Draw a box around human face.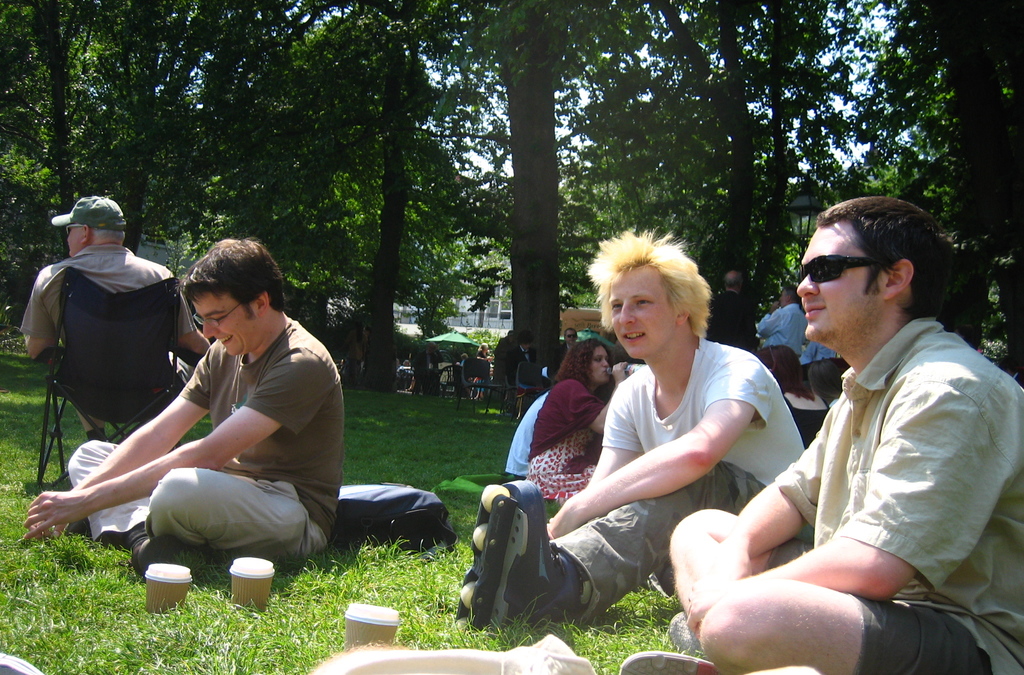
x1=593, y1=347, x2=609, y2=384.
